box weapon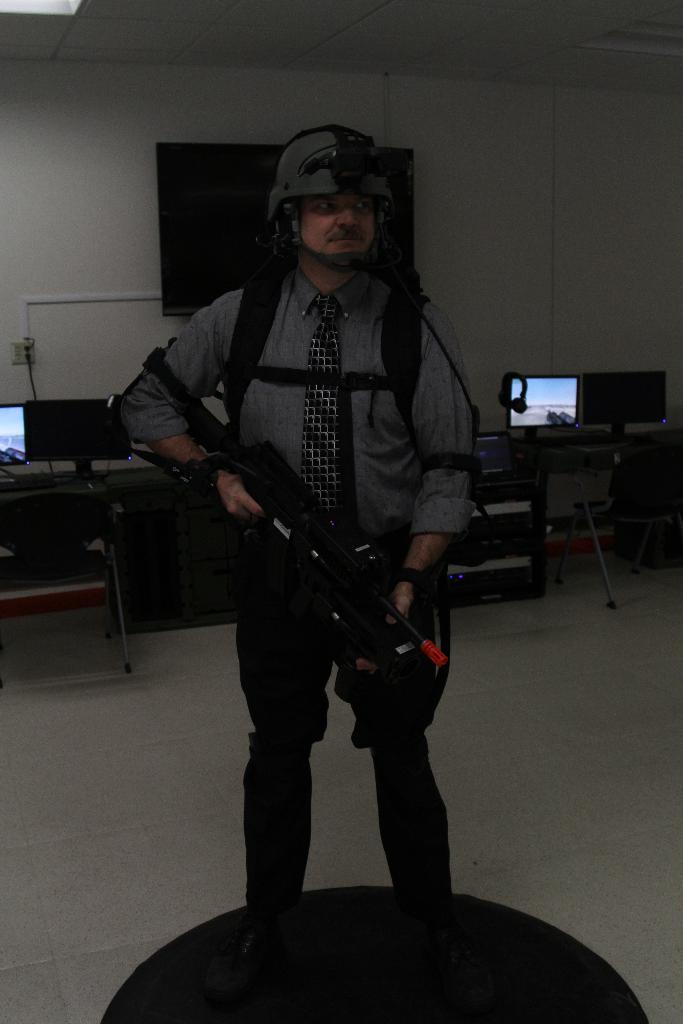
<bbox>188, 369, 445, 704</bbox>
